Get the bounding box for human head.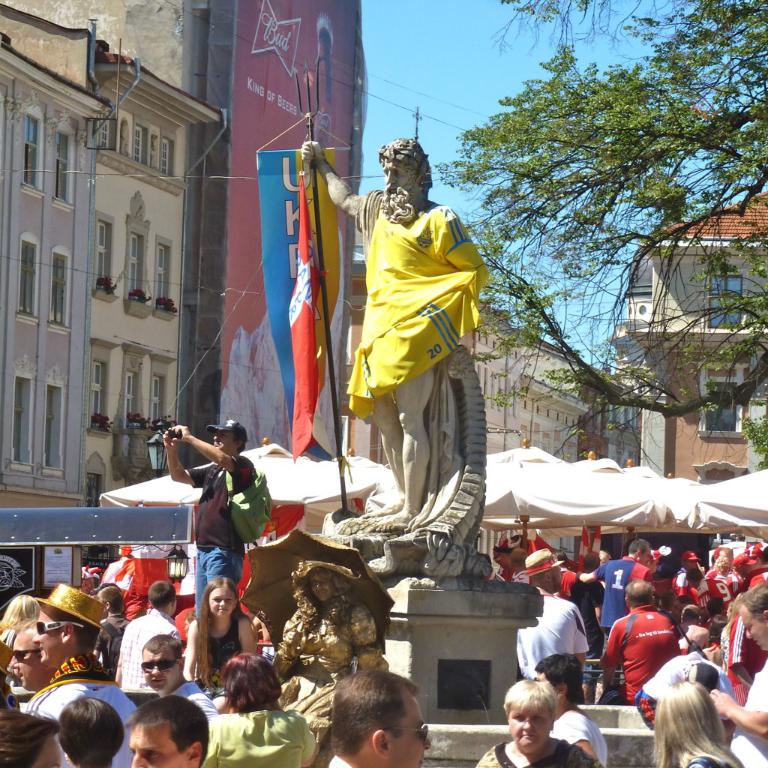
(505,680,556,751).
